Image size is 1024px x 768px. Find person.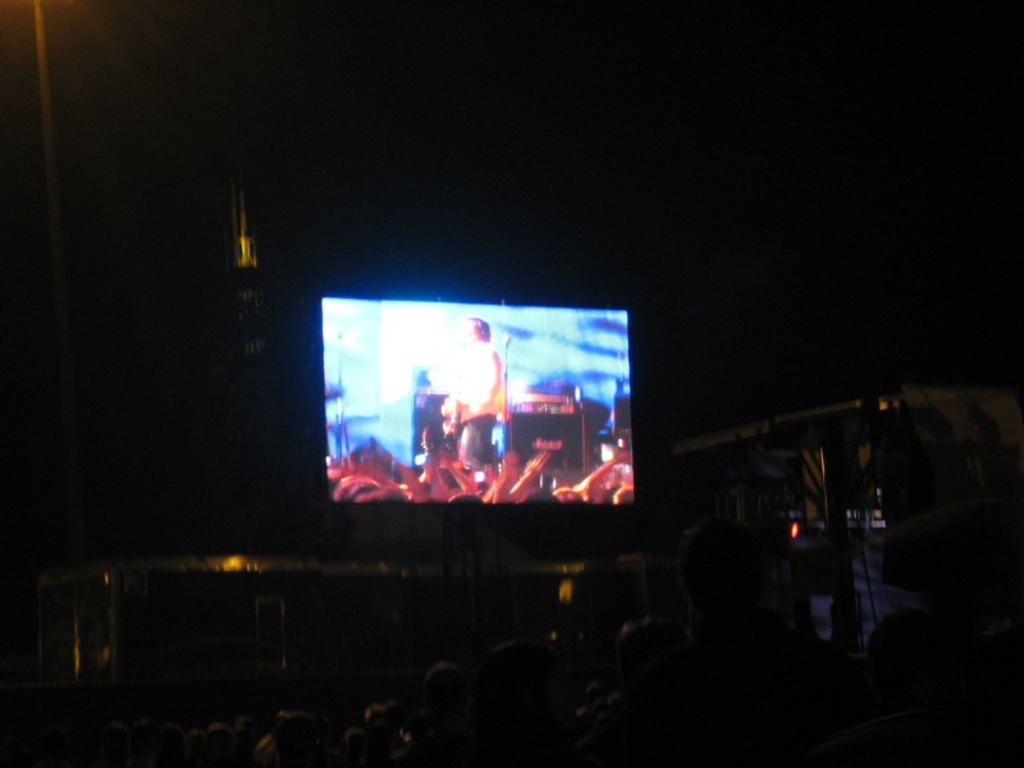
(x1=320, y1=435, x2=631, y2=500).
